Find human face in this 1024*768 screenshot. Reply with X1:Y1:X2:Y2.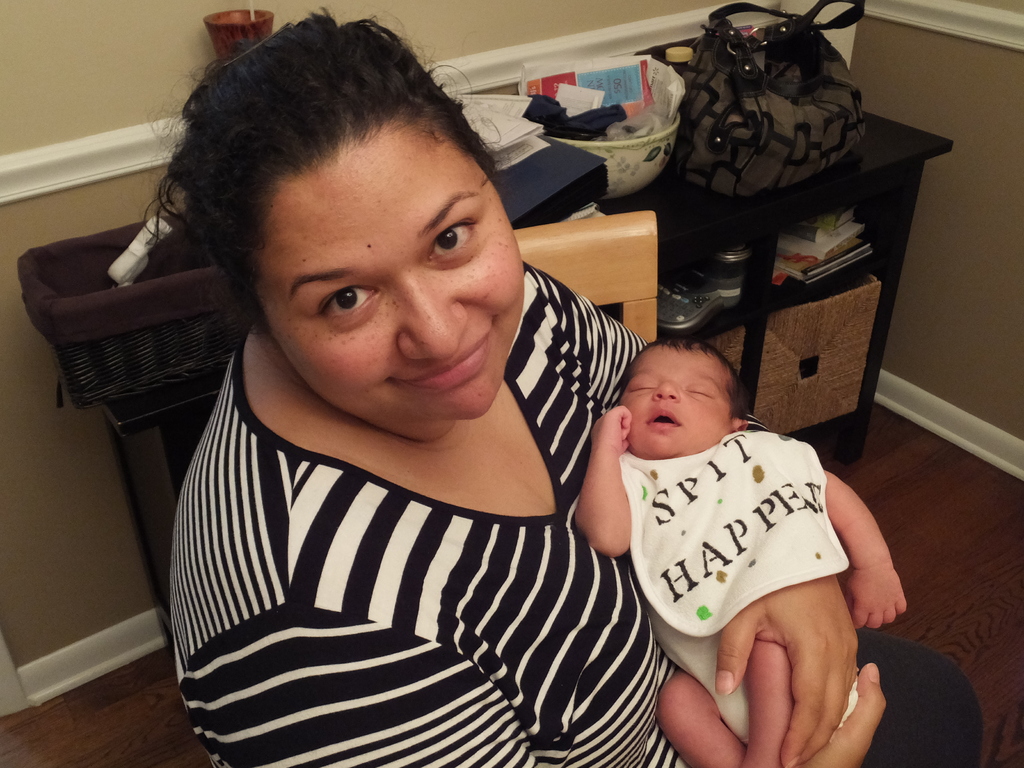
621:342:737:456.
